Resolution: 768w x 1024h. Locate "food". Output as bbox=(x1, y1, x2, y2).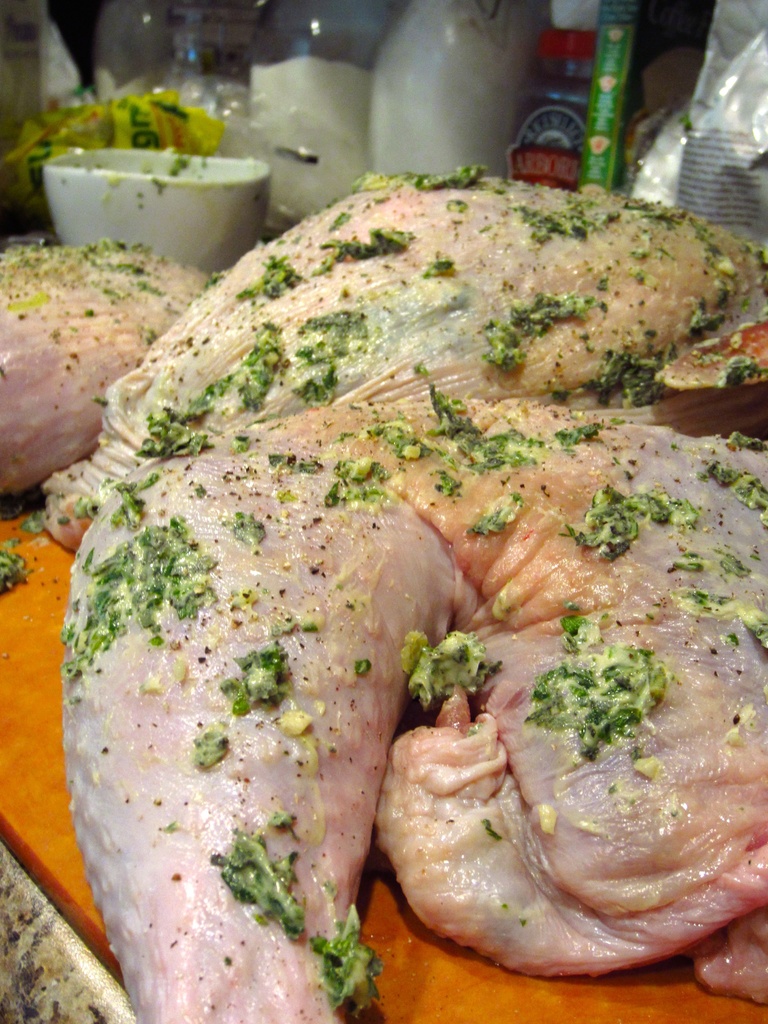
bbox=(132, 171, 753, 1023).
